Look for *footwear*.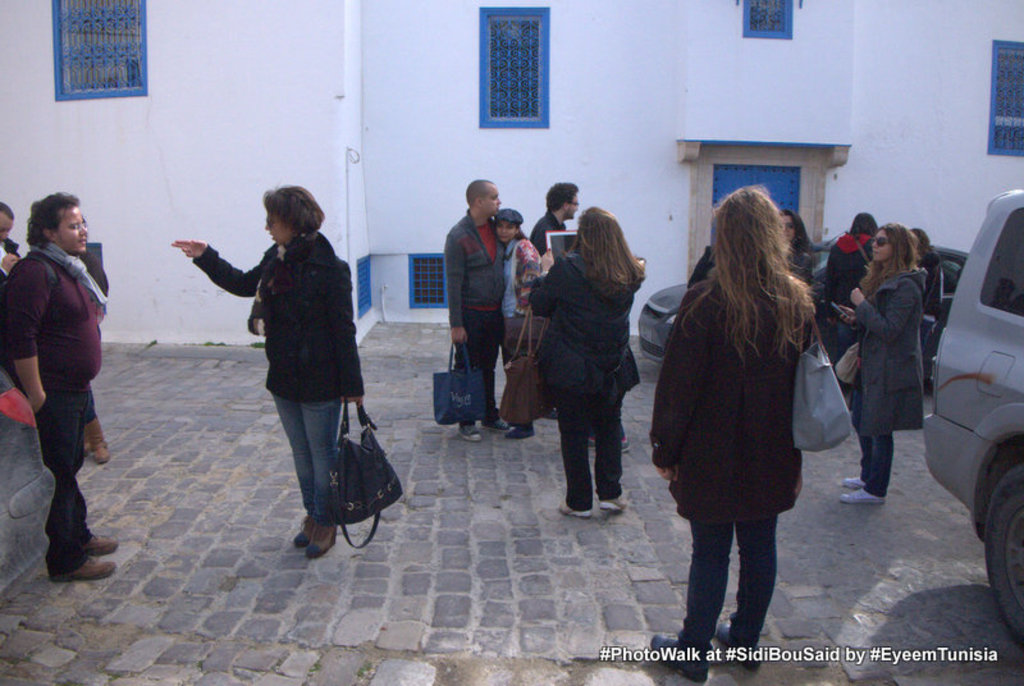
Found: box(484, 417, 513, 433).
